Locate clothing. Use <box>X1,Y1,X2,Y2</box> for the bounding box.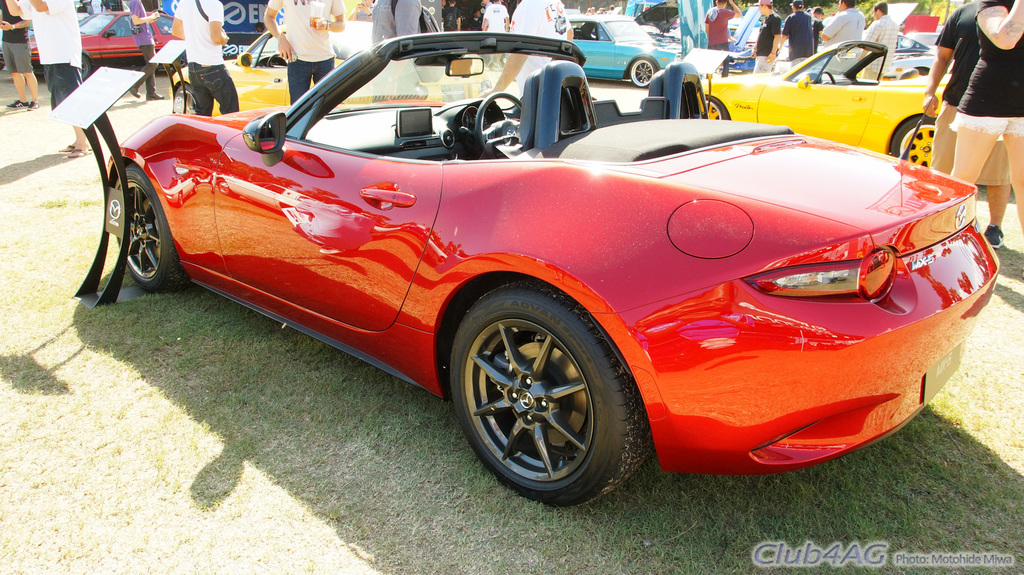
<box>753,12,779,73</box>.
